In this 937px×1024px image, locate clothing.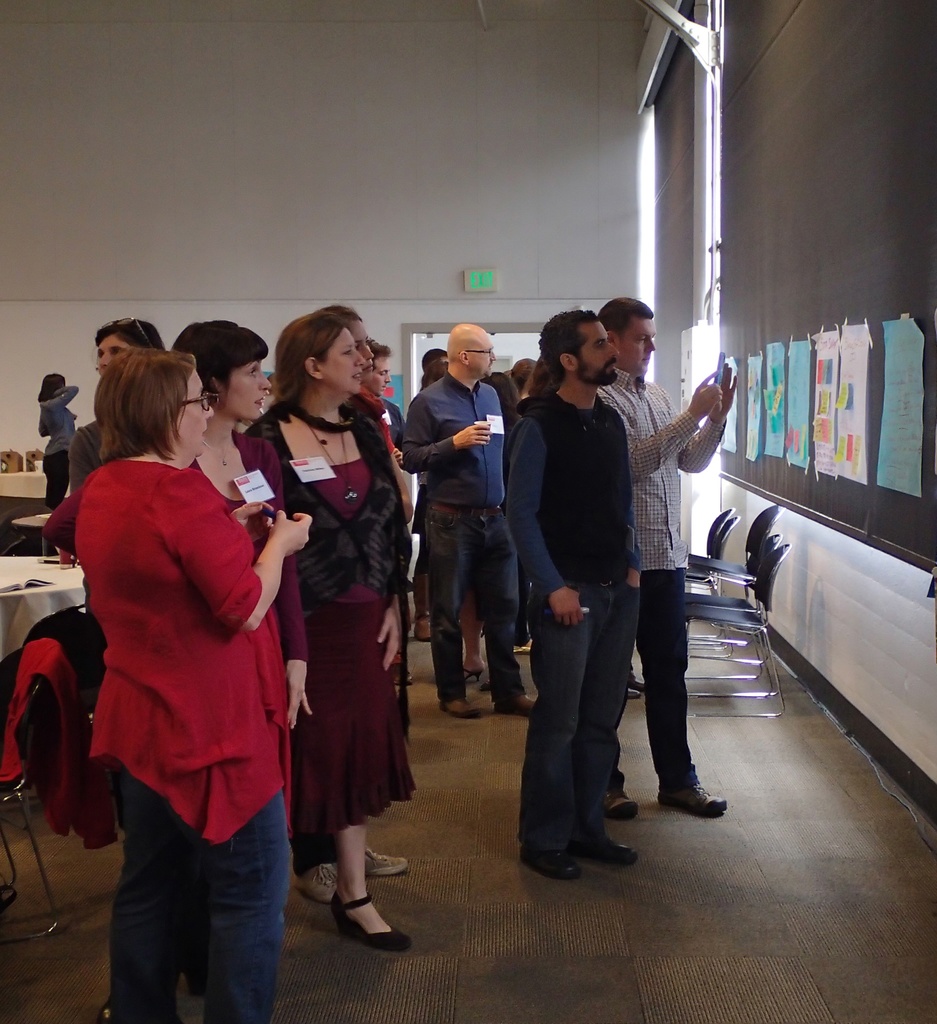
Bounding box: x1=36, y1=385, x2=79, y2=513.
